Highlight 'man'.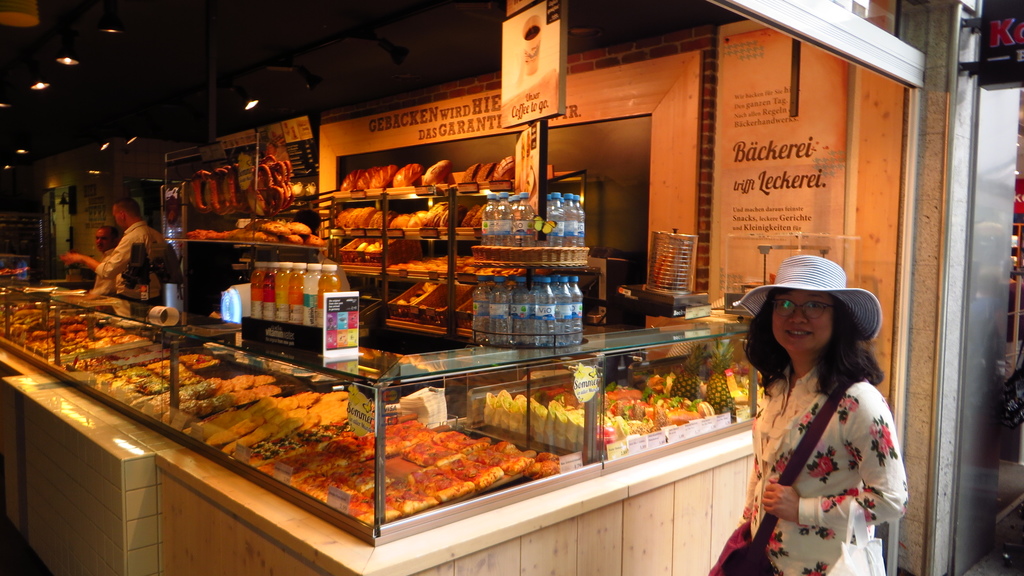
Highlighted region: l=92, t=226, r=124, b=293.
